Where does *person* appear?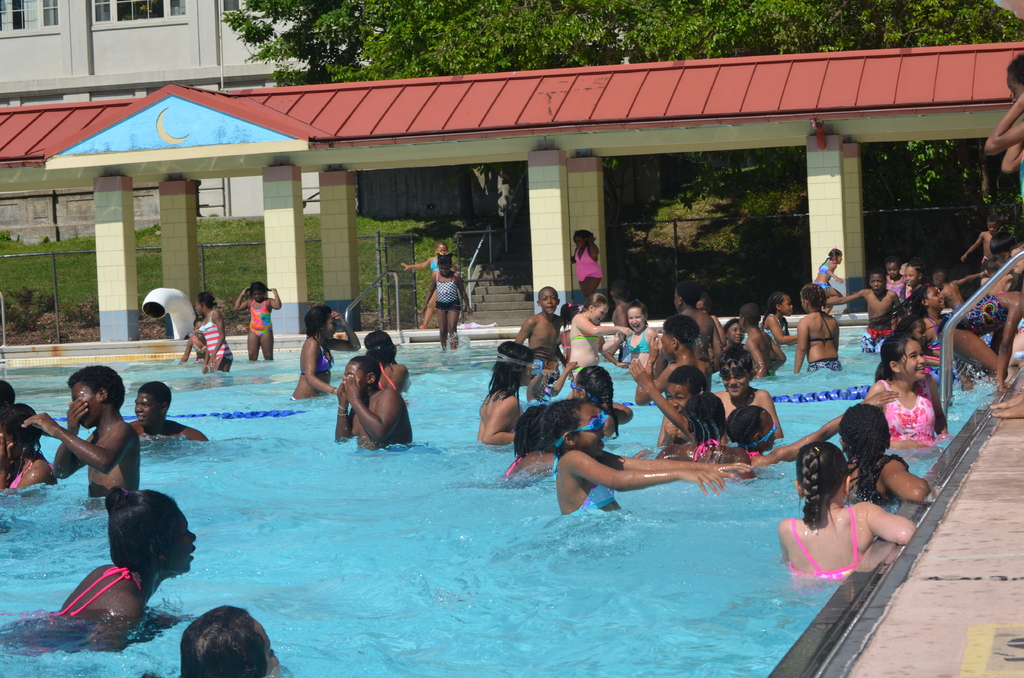
Appears at (432,252,471,353).
